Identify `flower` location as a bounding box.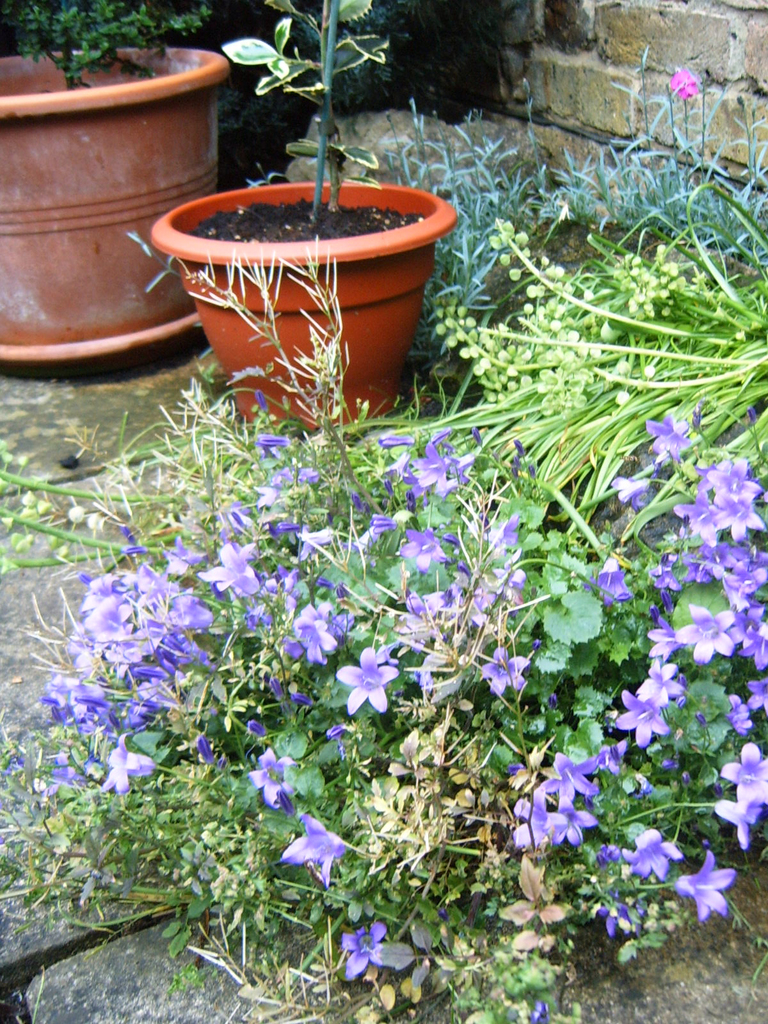
599/735/632/781.
